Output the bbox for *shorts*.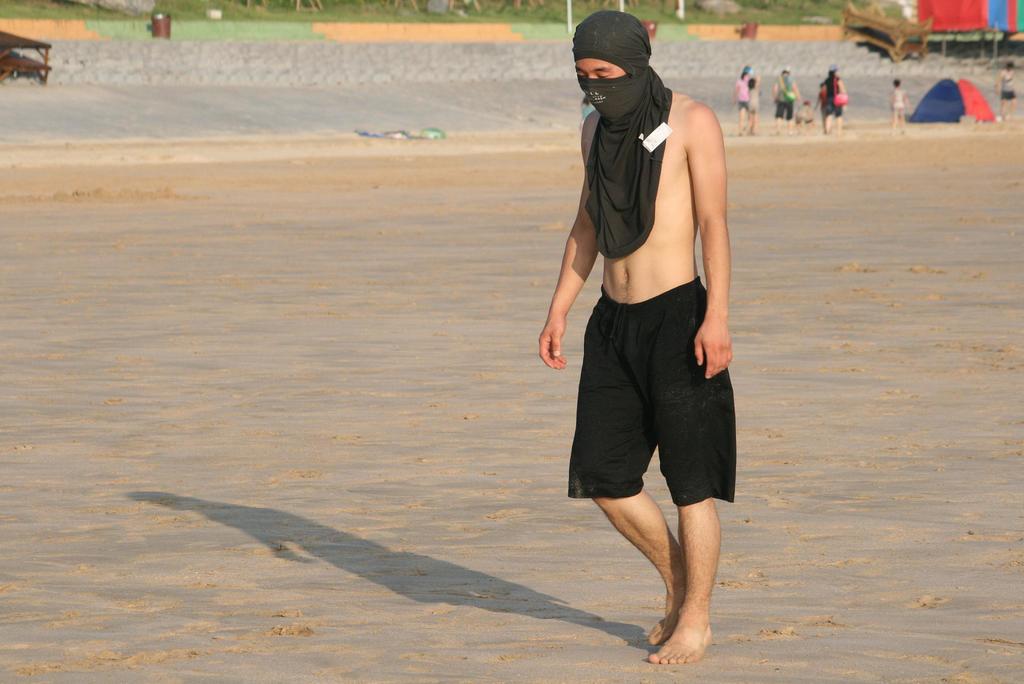
576 311 744 487.
